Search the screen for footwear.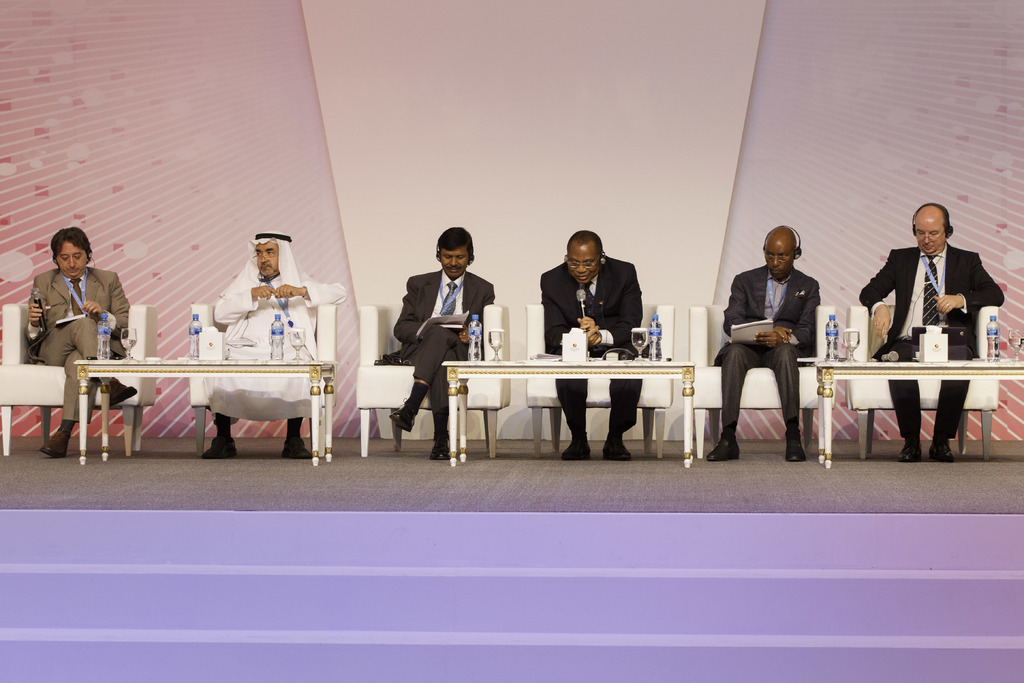
Found at l=898, t=438, r=919, b=465.
